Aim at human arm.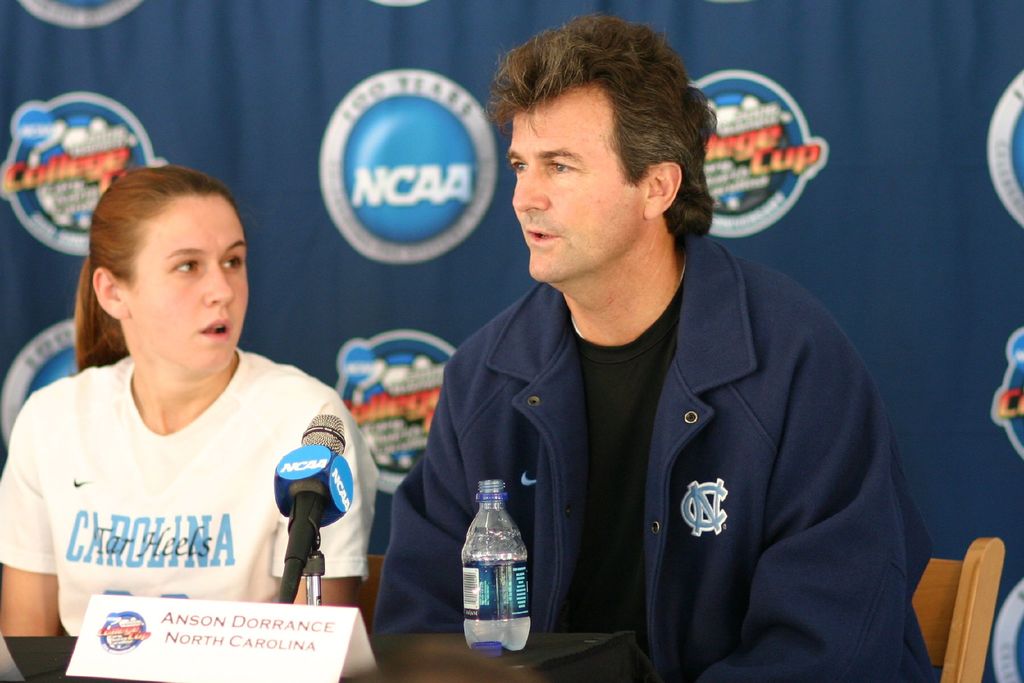
Aimed at <region>12, 482, 58, 637</region>.
